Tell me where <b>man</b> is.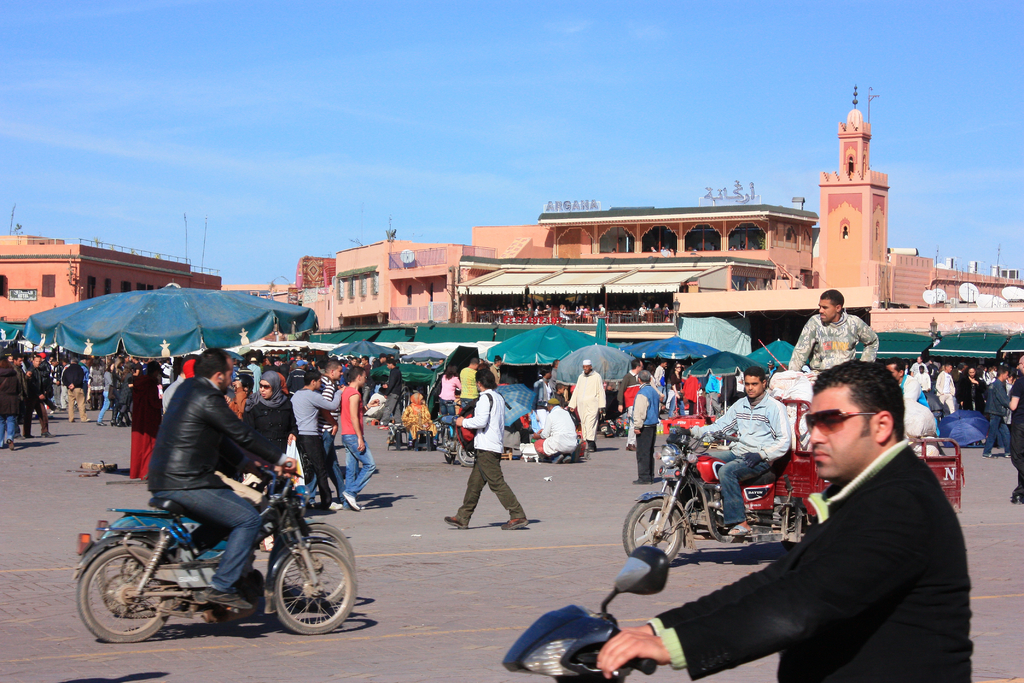
<b>man</b> is at x1=60, y1=356, x2=92, y2=425.
